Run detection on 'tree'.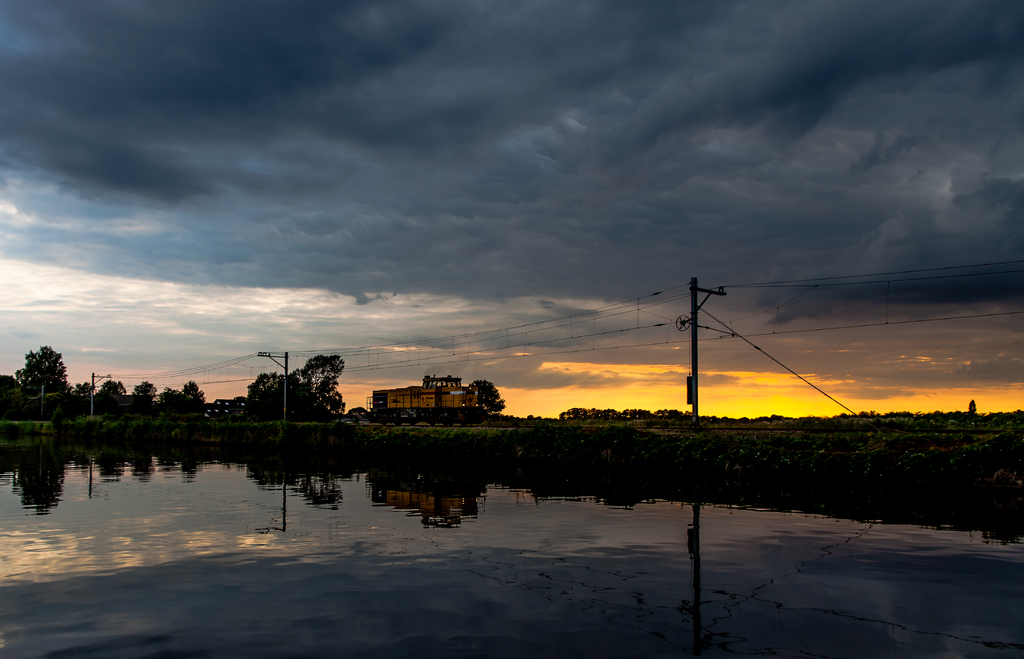
Result: [16, 346, 74, 391].
